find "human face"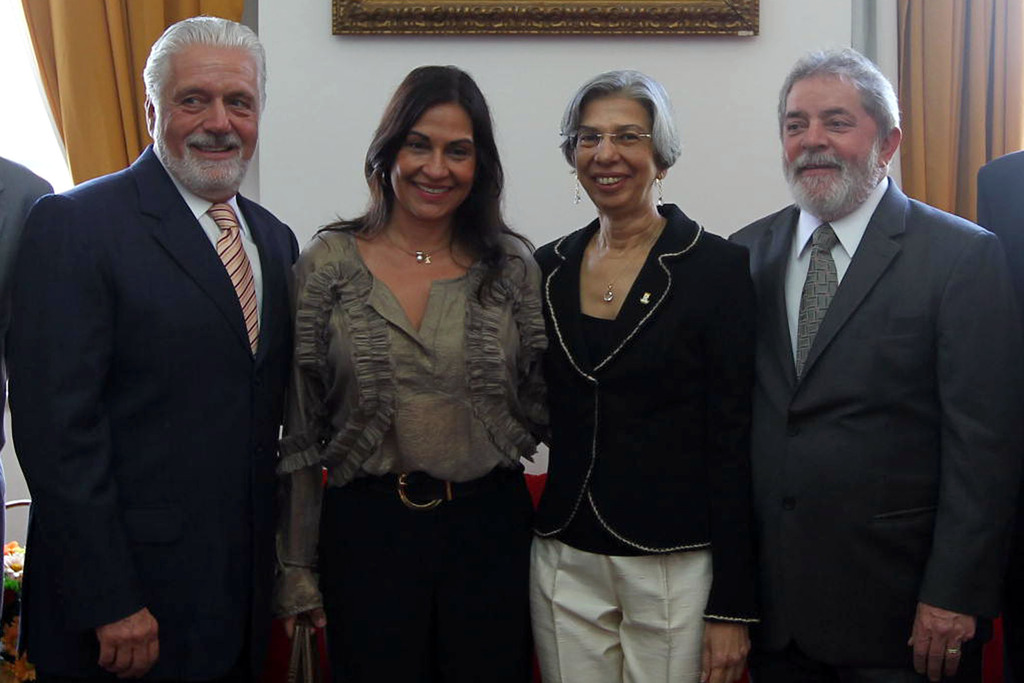
bbox(780, 75, 884, 205)
